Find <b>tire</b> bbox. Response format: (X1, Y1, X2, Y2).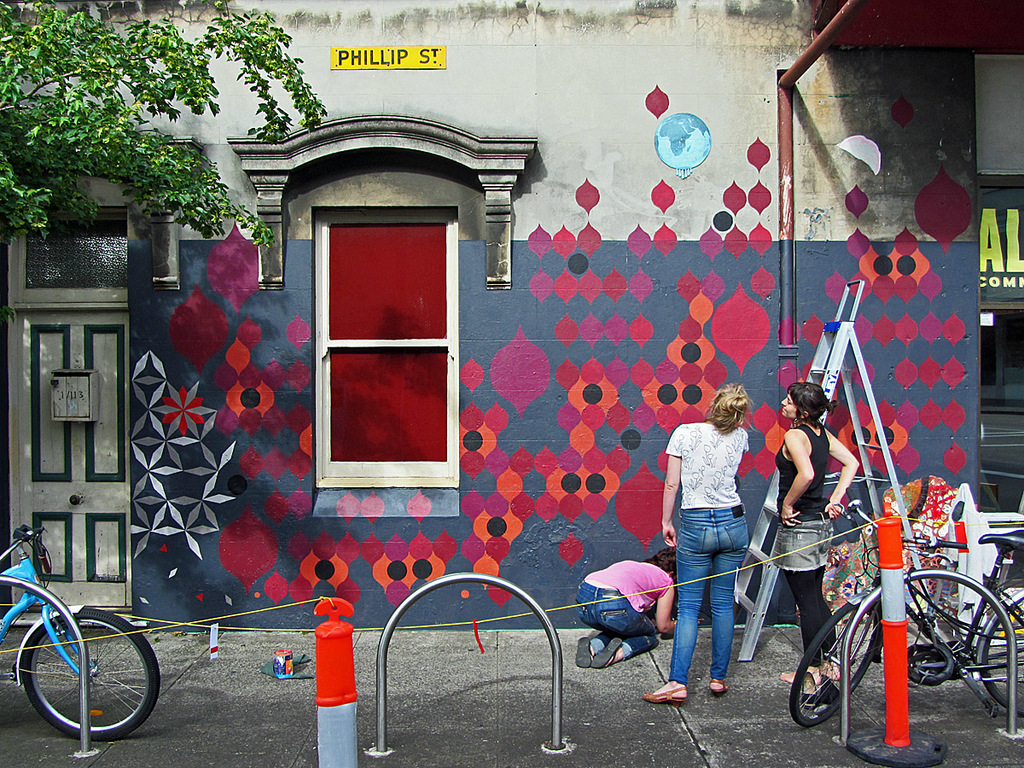
(792, 595, 879, 724).
